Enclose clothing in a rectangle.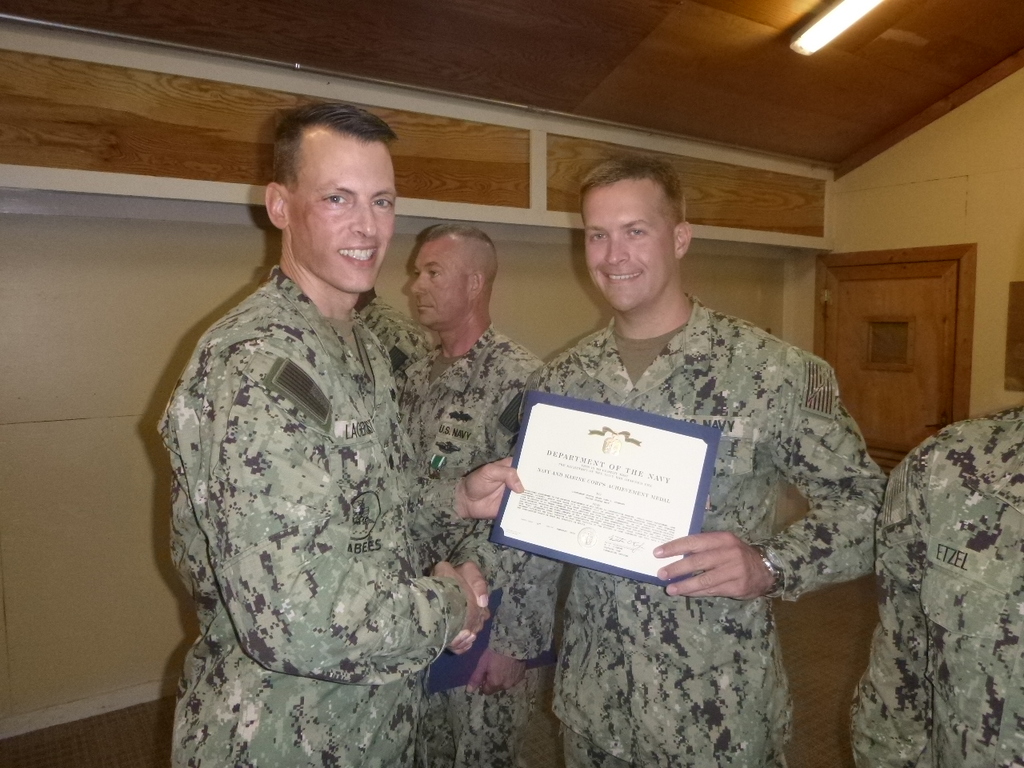
bbox(153, 180, 486, 766).
